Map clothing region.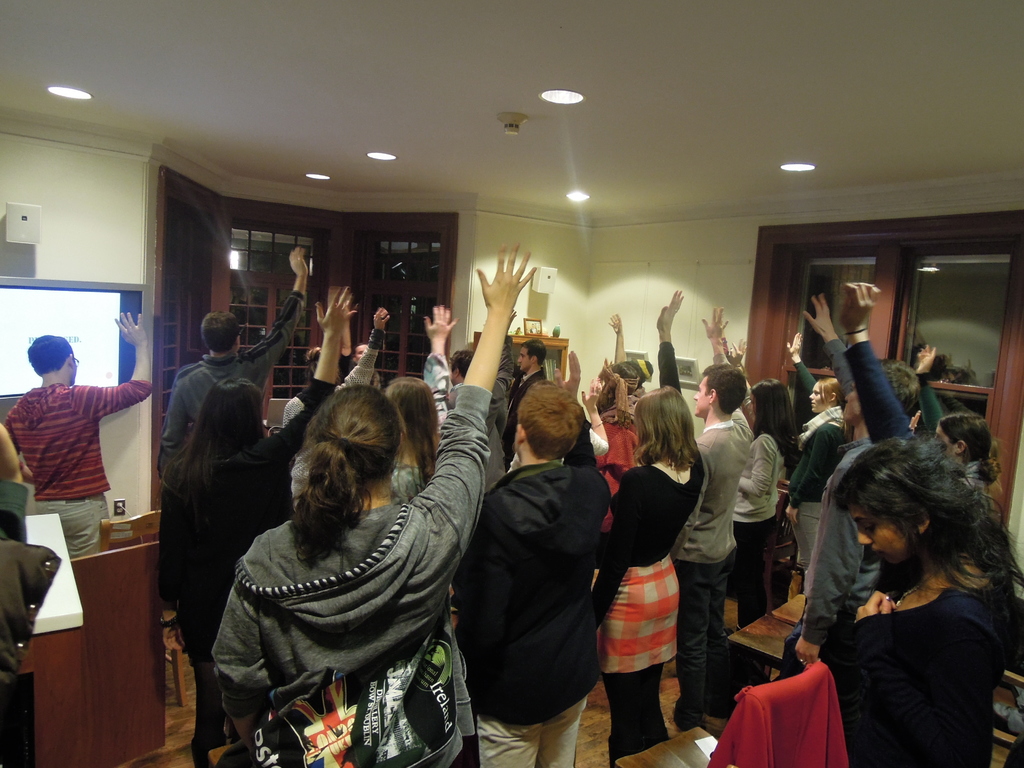
Mapped to 508/355/548/457.
